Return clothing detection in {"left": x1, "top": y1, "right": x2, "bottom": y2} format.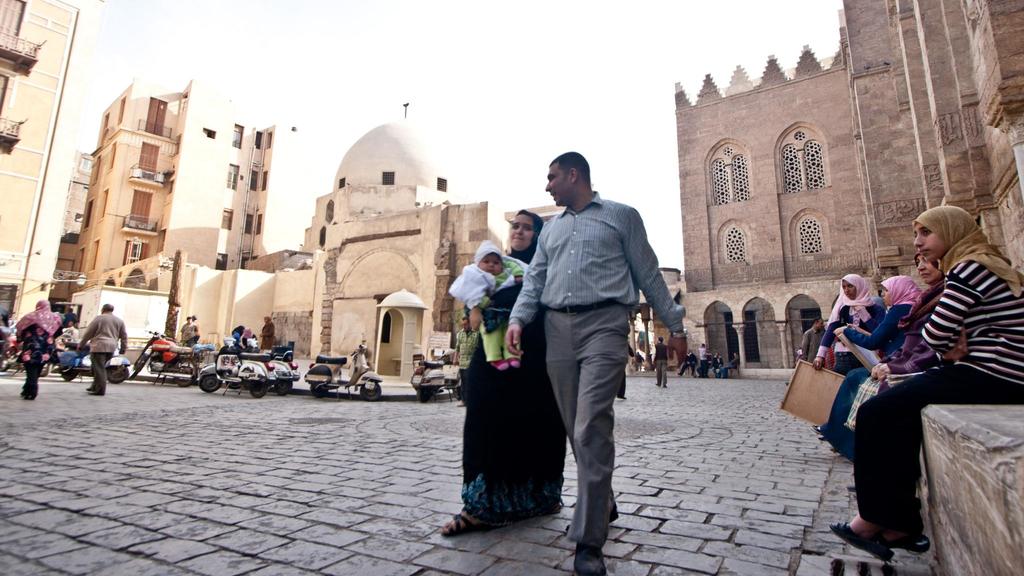
{"left": 803, "top": 326, "right": 818, "bottom": 358}.
